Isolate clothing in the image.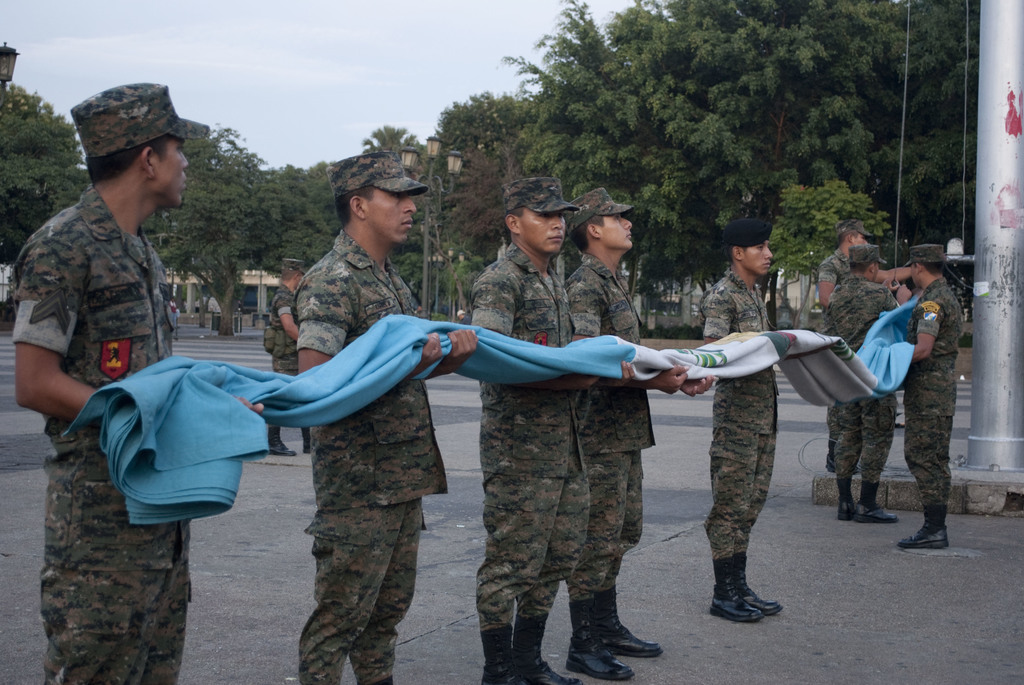
Isolated region: <region>305, 220, 454, 684</region>.
